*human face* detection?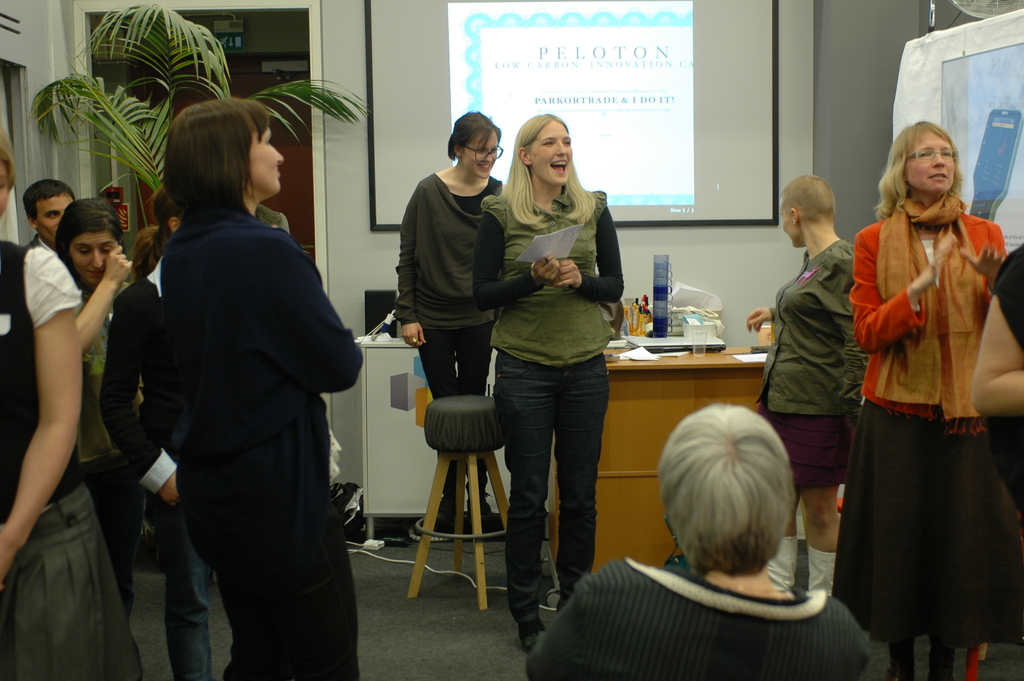
rect(778, 201, 796, 246)
